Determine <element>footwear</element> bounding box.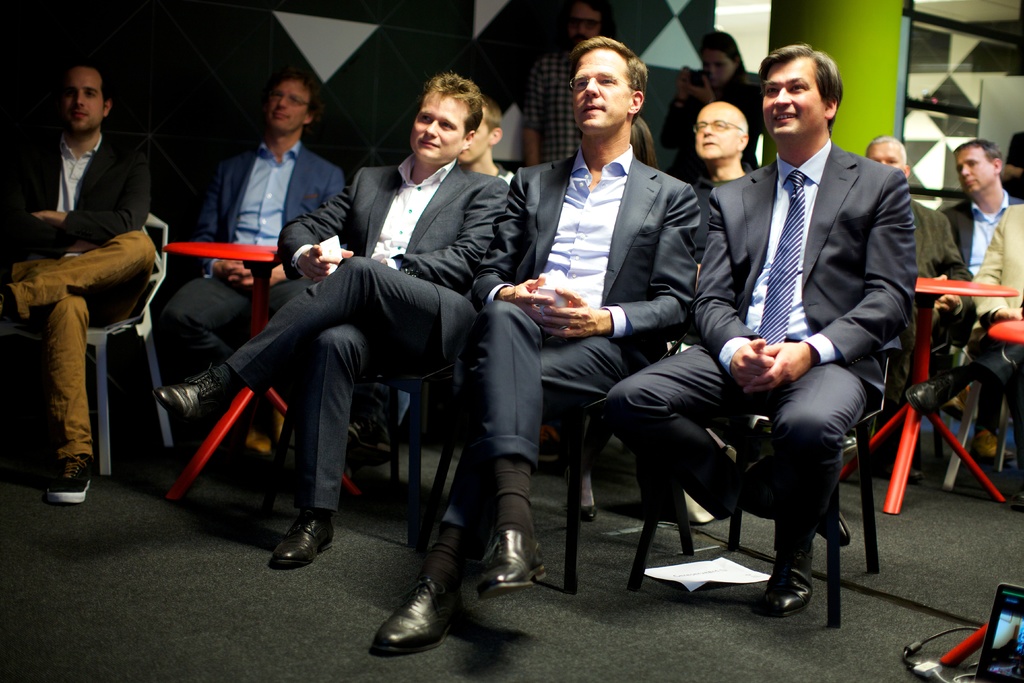
Determined: 479, 524, 552, 597.
